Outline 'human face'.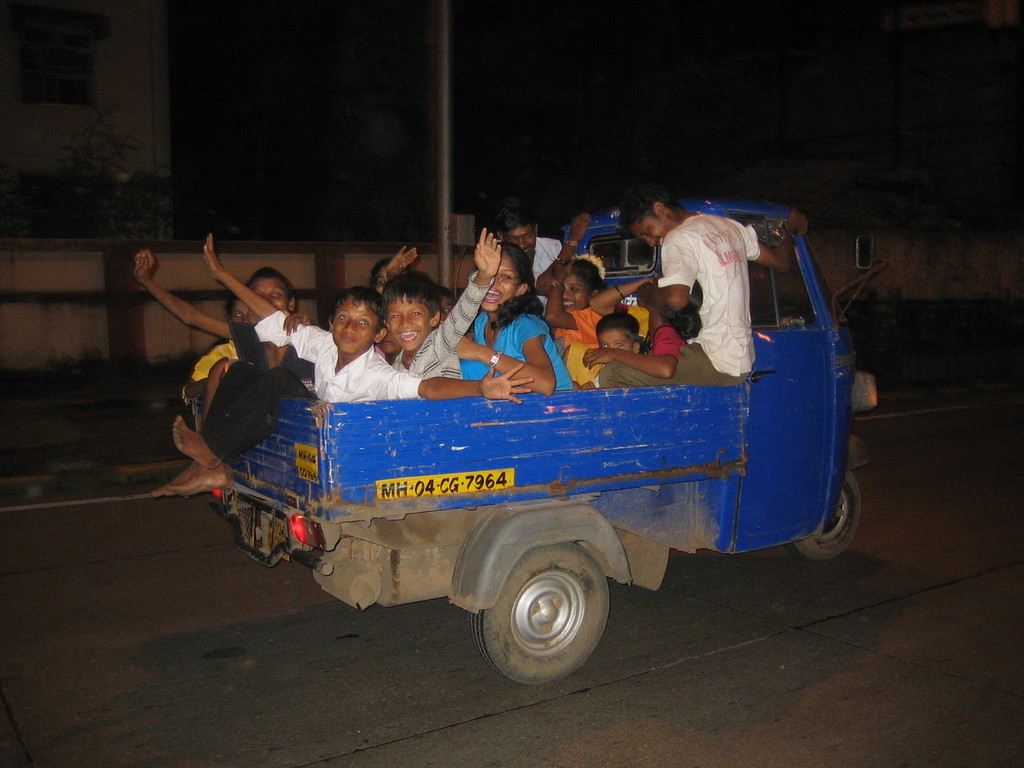
Outline: <region>436, 296, 453, 328</region>.
